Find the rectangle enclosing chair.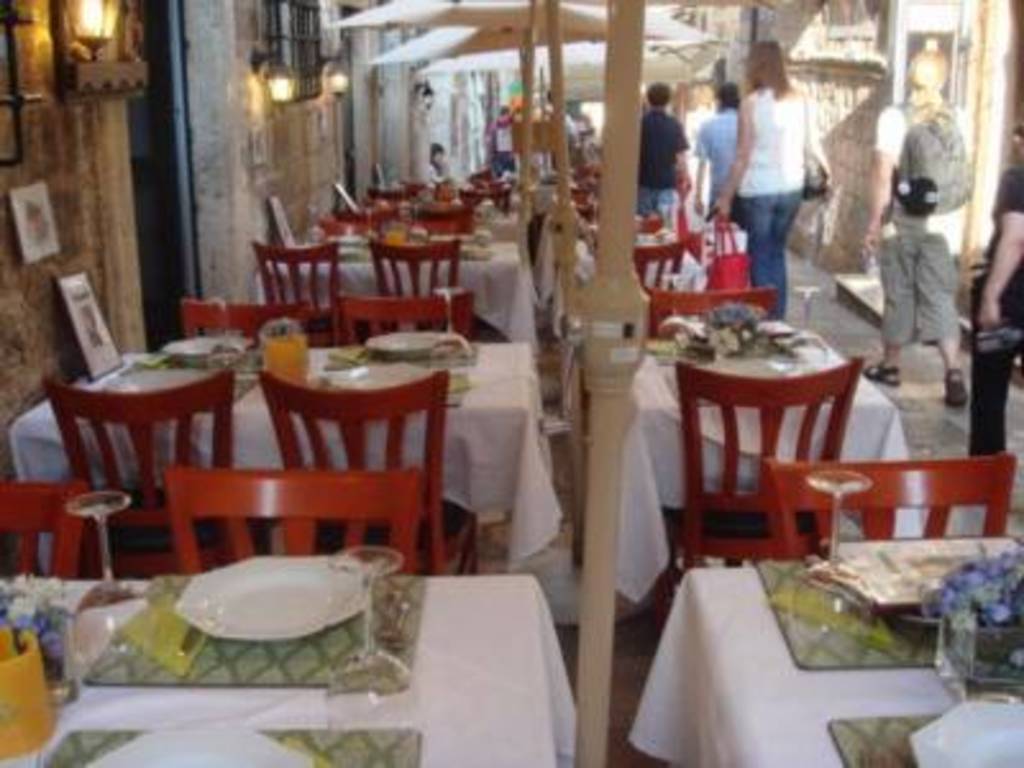
253/361/484/579.
